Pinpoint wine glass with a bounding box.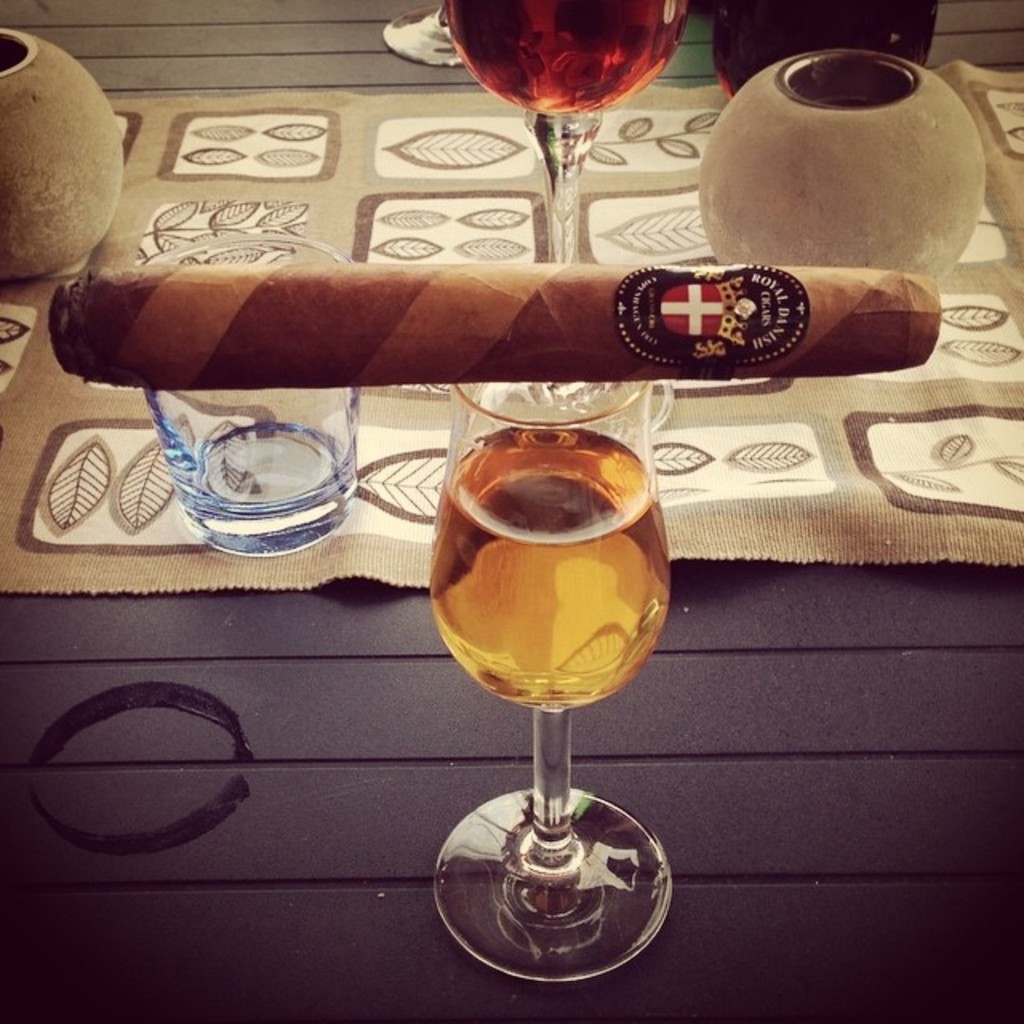
box(443, 0, 674, 275).
